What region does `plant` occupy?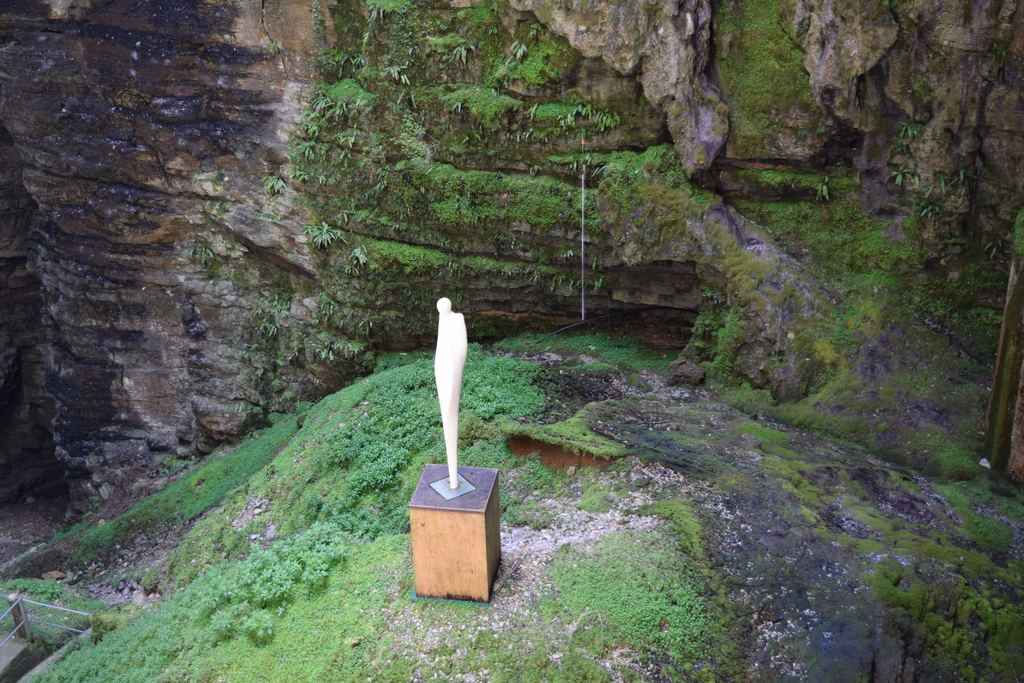
crop(273, 356, 287, 366).
